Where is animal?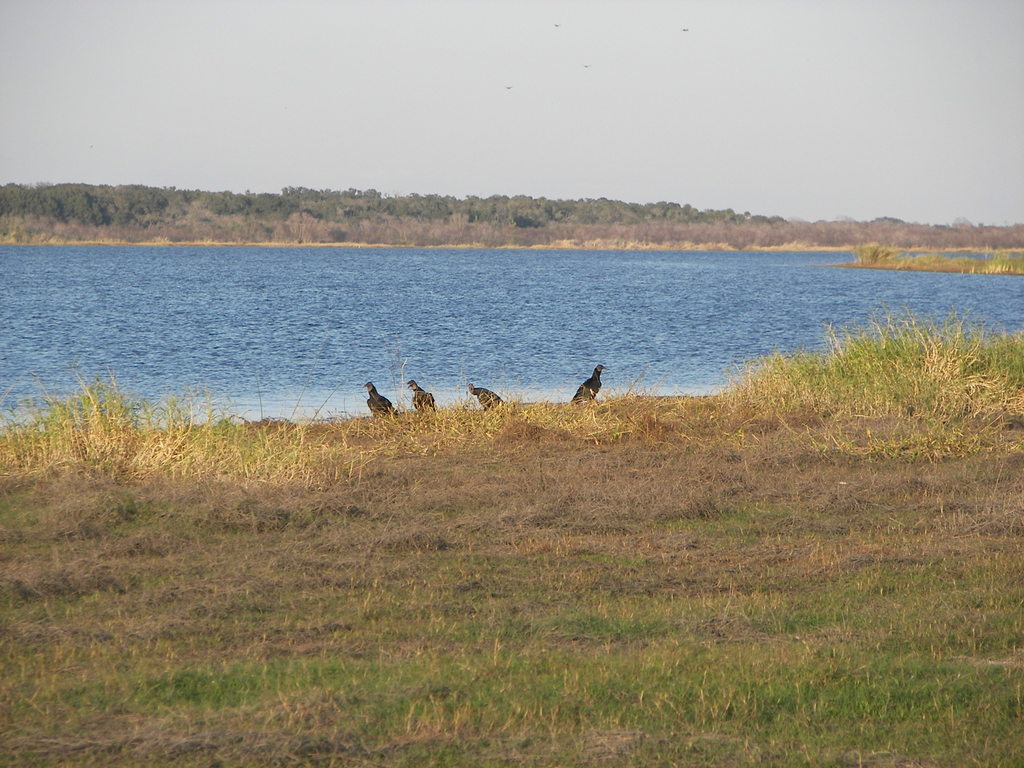
{"x1": 367, "y1": 384, "x2": 399, "y2": 416}.
